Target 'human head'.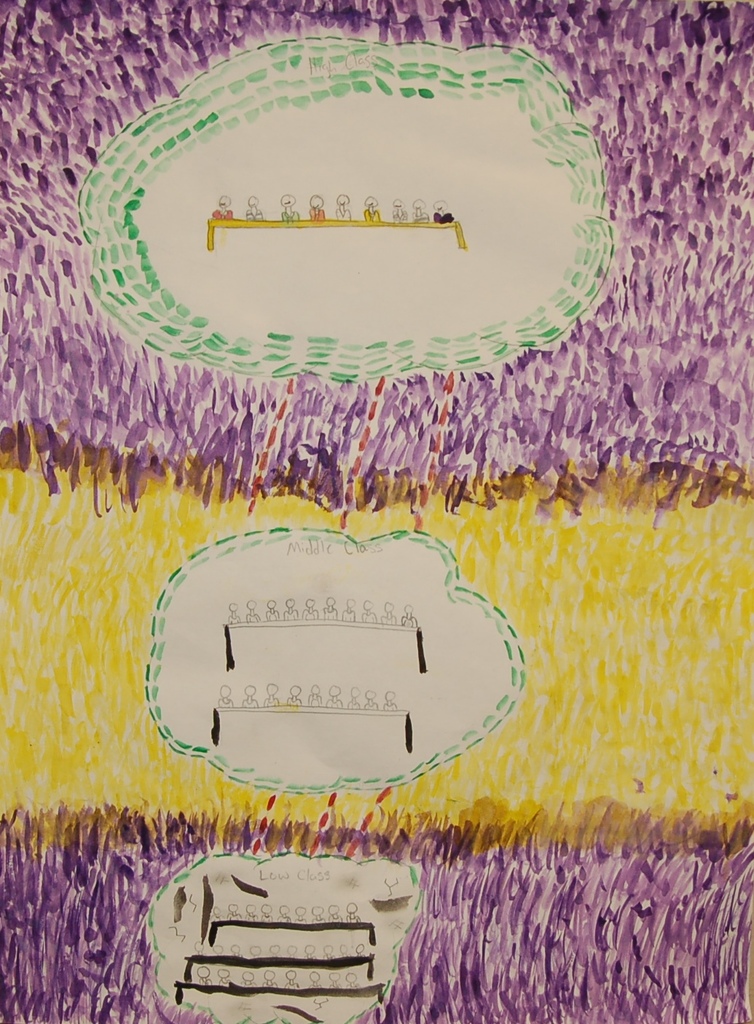
Target region: {"x1": 307, "y1": 595, "x2": 318, "y2": 608}.
